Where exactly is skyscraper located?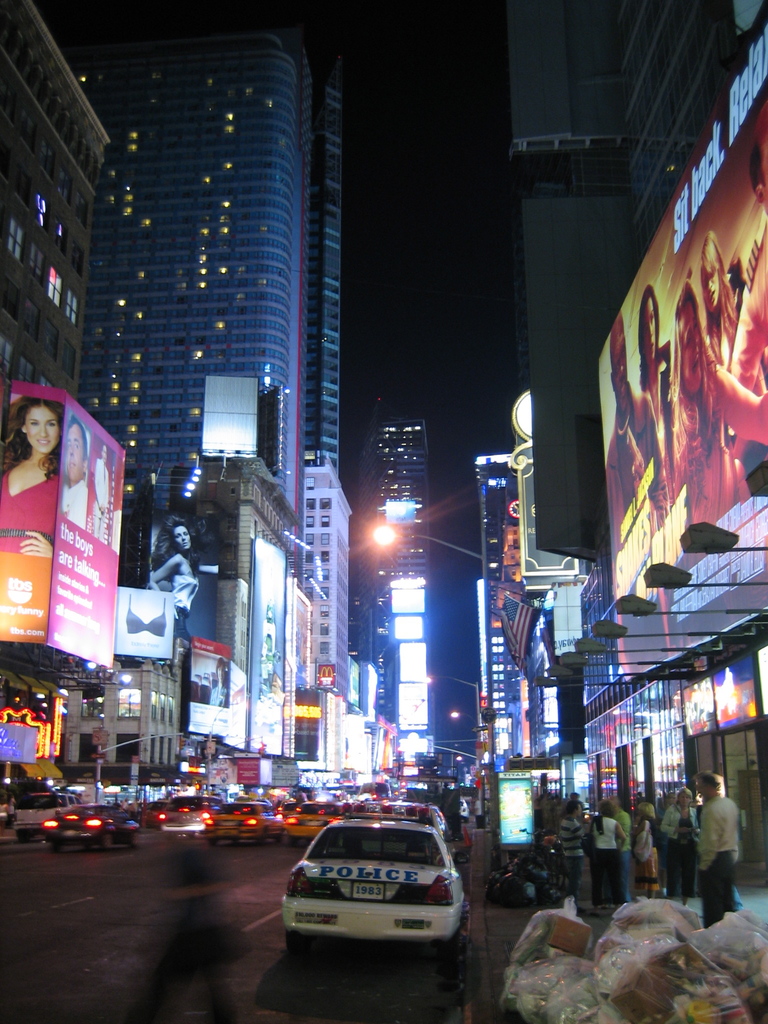
Its bounding box is Rect(364, 407, 423, 780).
